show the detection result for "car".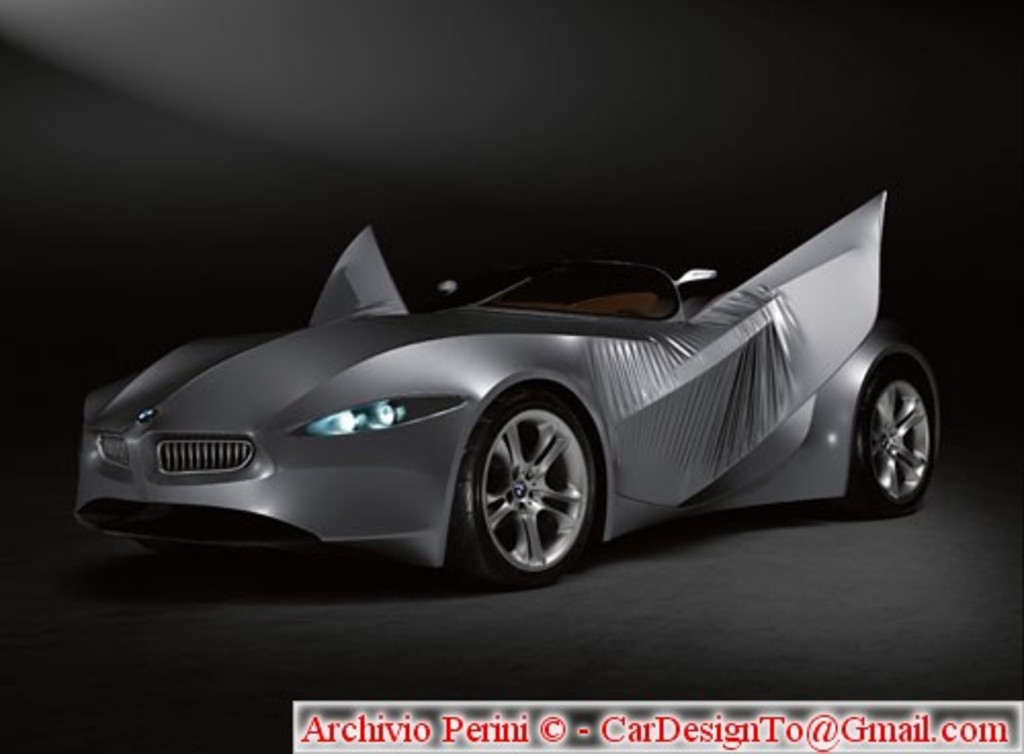
box=[76, 182, 940, 594].
